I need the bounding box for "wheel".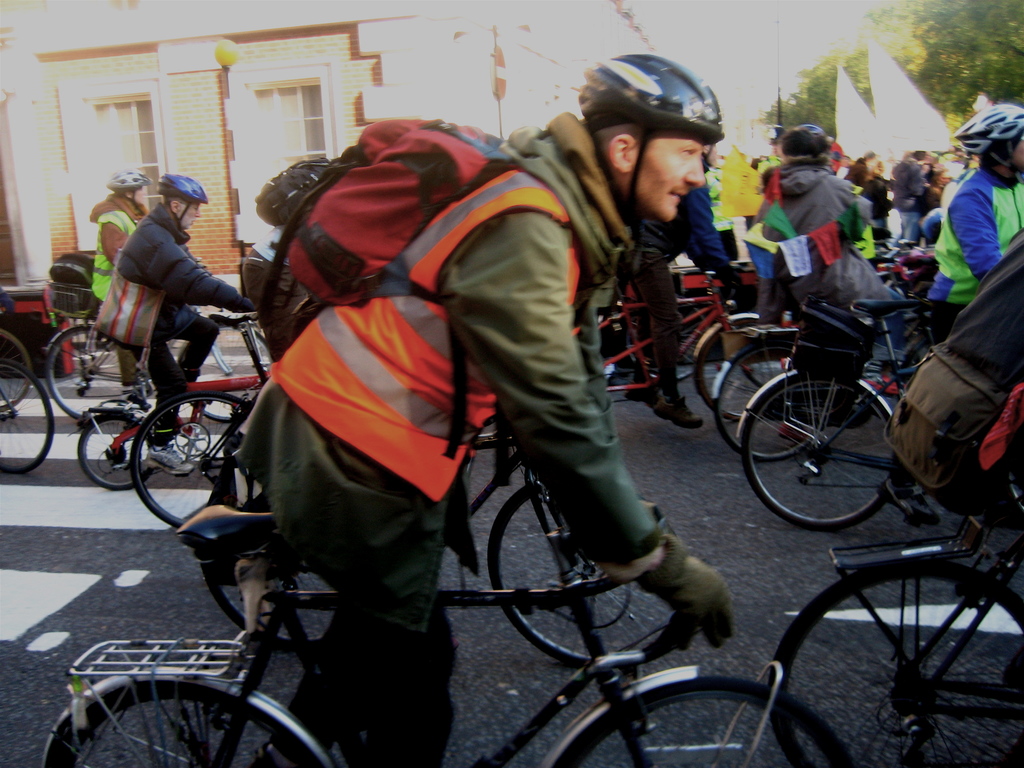
Here it is: pyautogui.locateOnScreen(733, 359, 906, 532).
